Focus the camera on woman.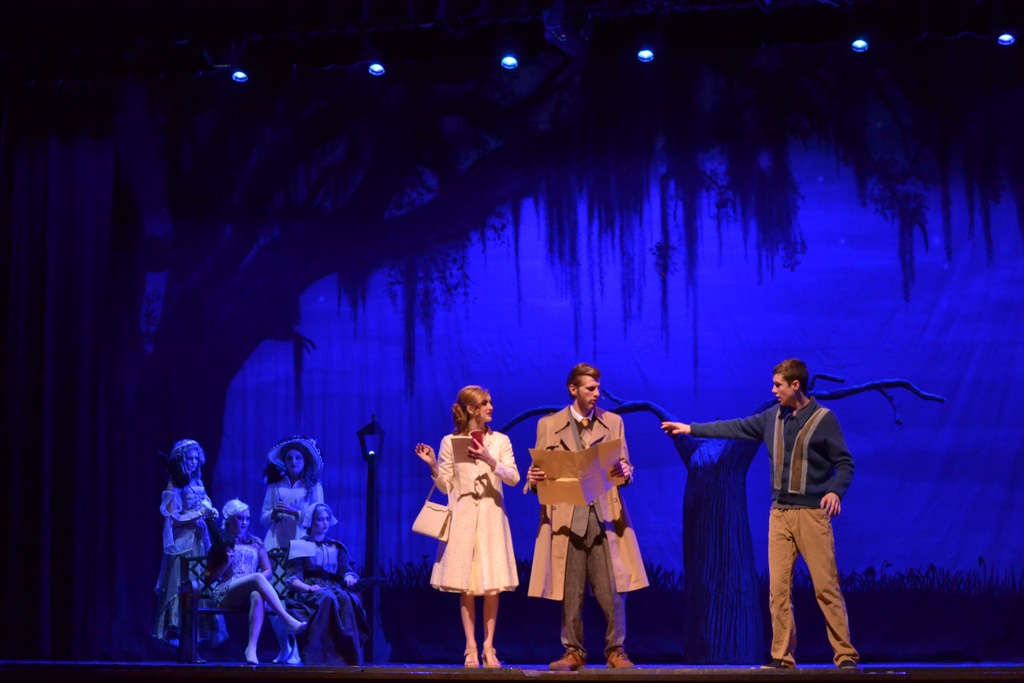
Focus region: <box>280,504,365,664</box>.
